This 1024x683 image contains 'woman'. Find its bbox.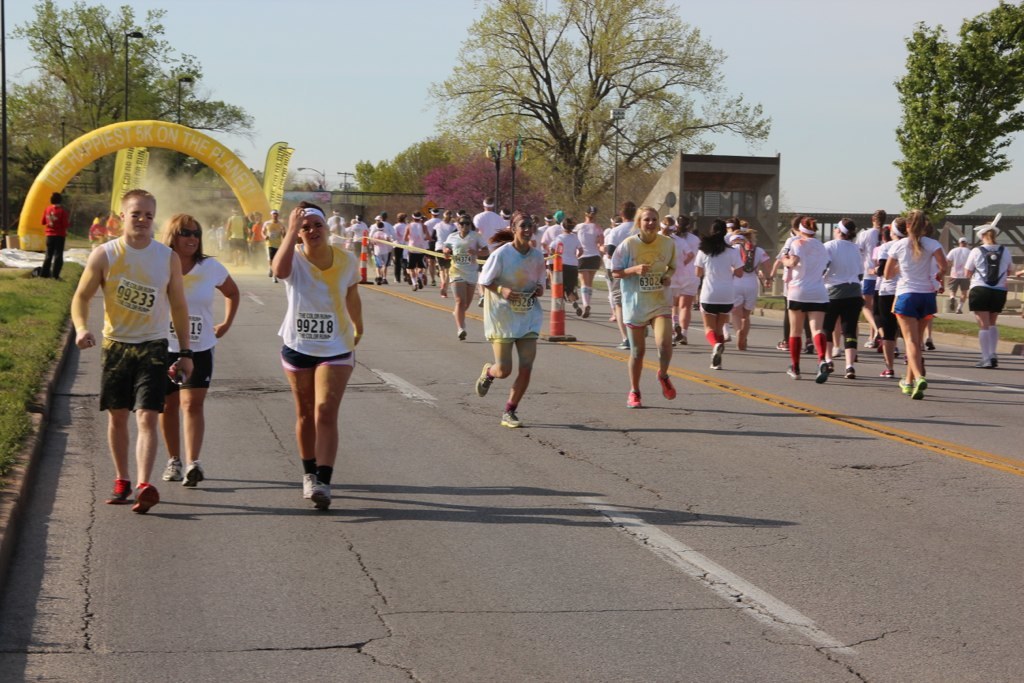
Rect(432, 209, 460, 298).
